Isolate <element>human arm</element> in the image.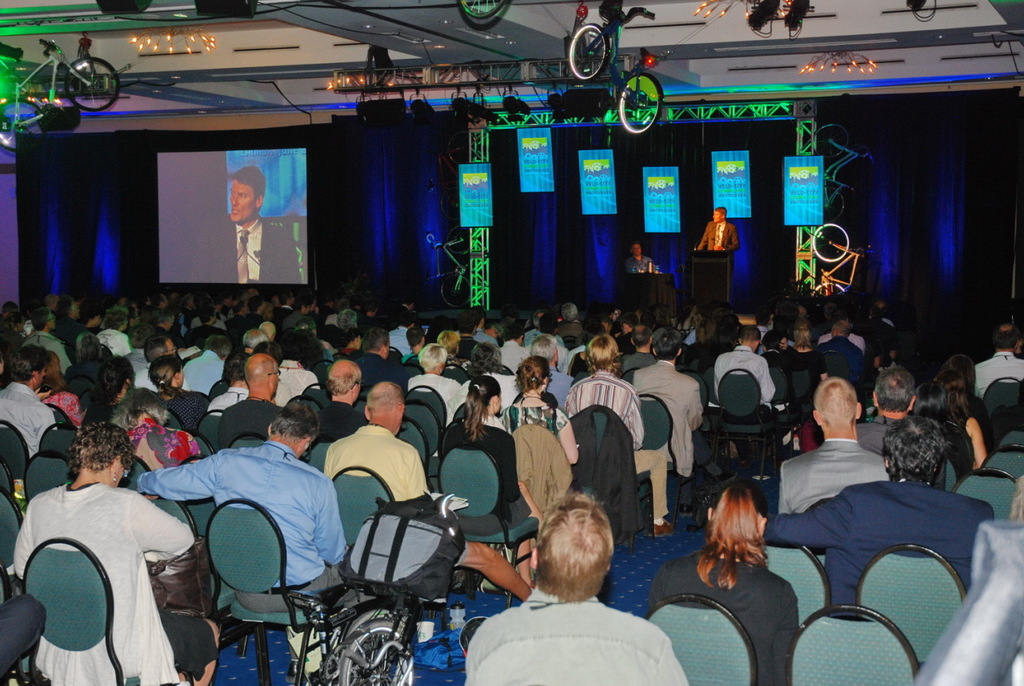
Isolated region: 141 455 218 500.
